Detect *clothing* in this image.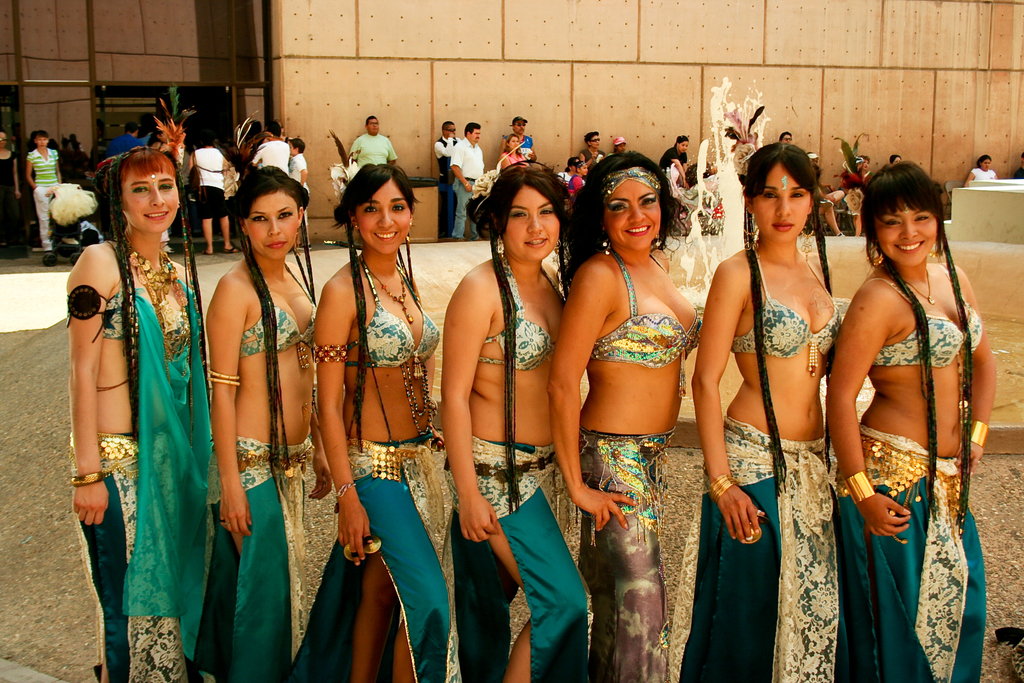
Detection: region(580, 147, 604, 170).
